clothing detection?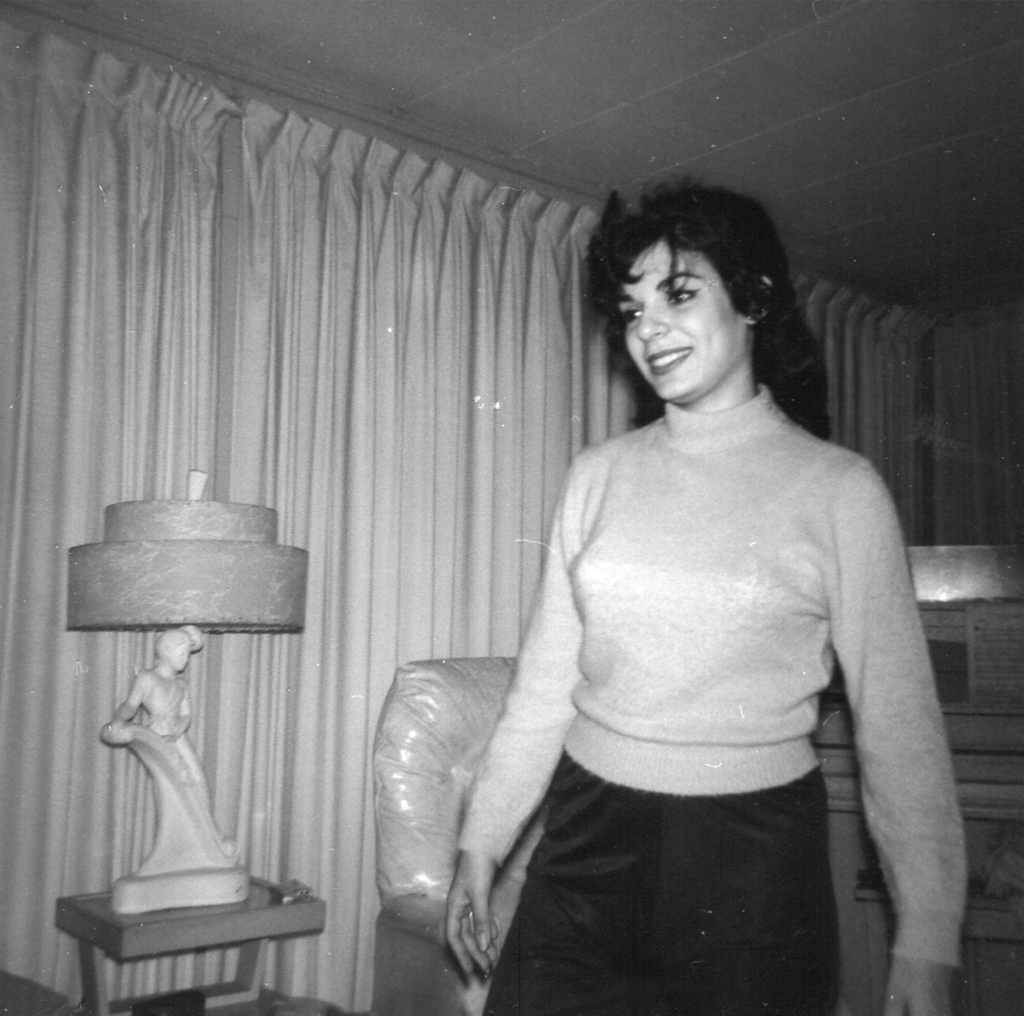
<region>449, 383, 971, 1015</region>
